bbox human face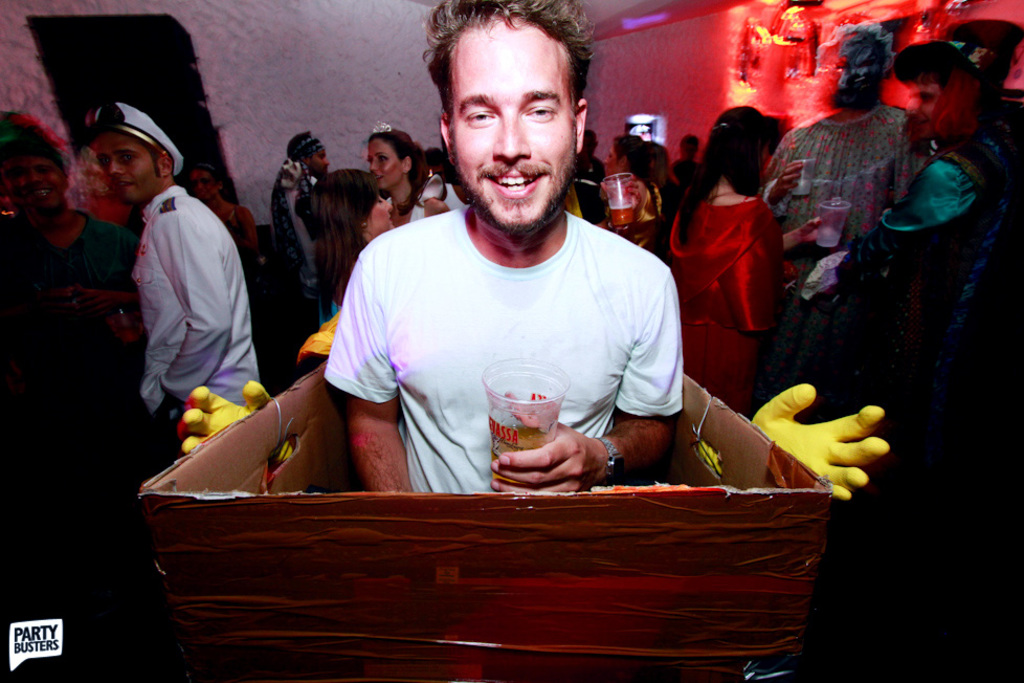
907:78:944:147
